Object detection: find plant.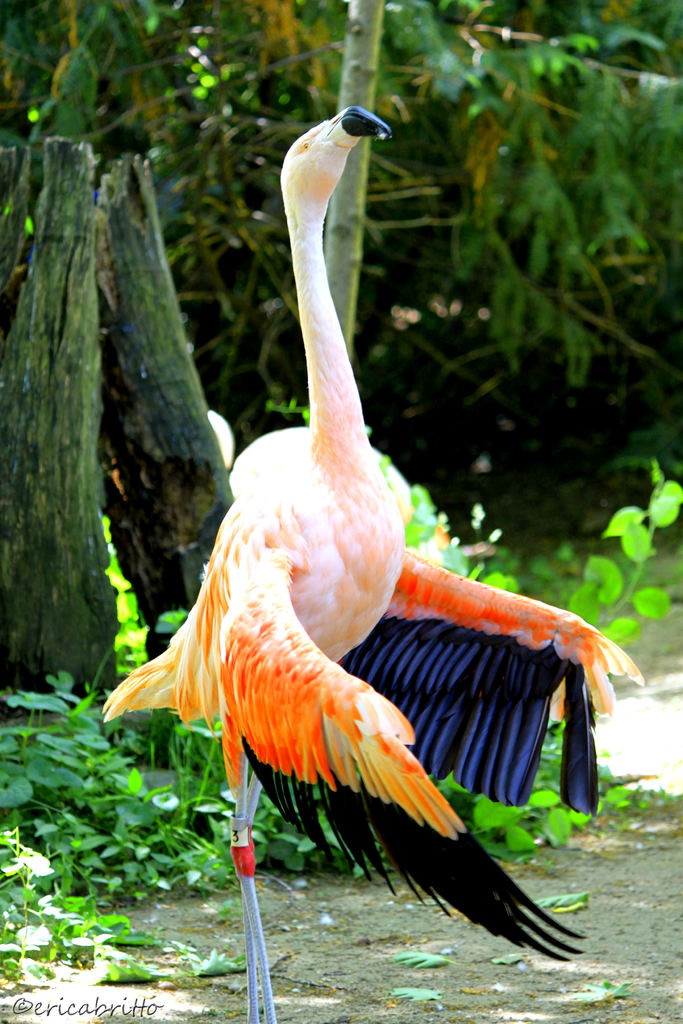
region(569, 460, 682, 639).
